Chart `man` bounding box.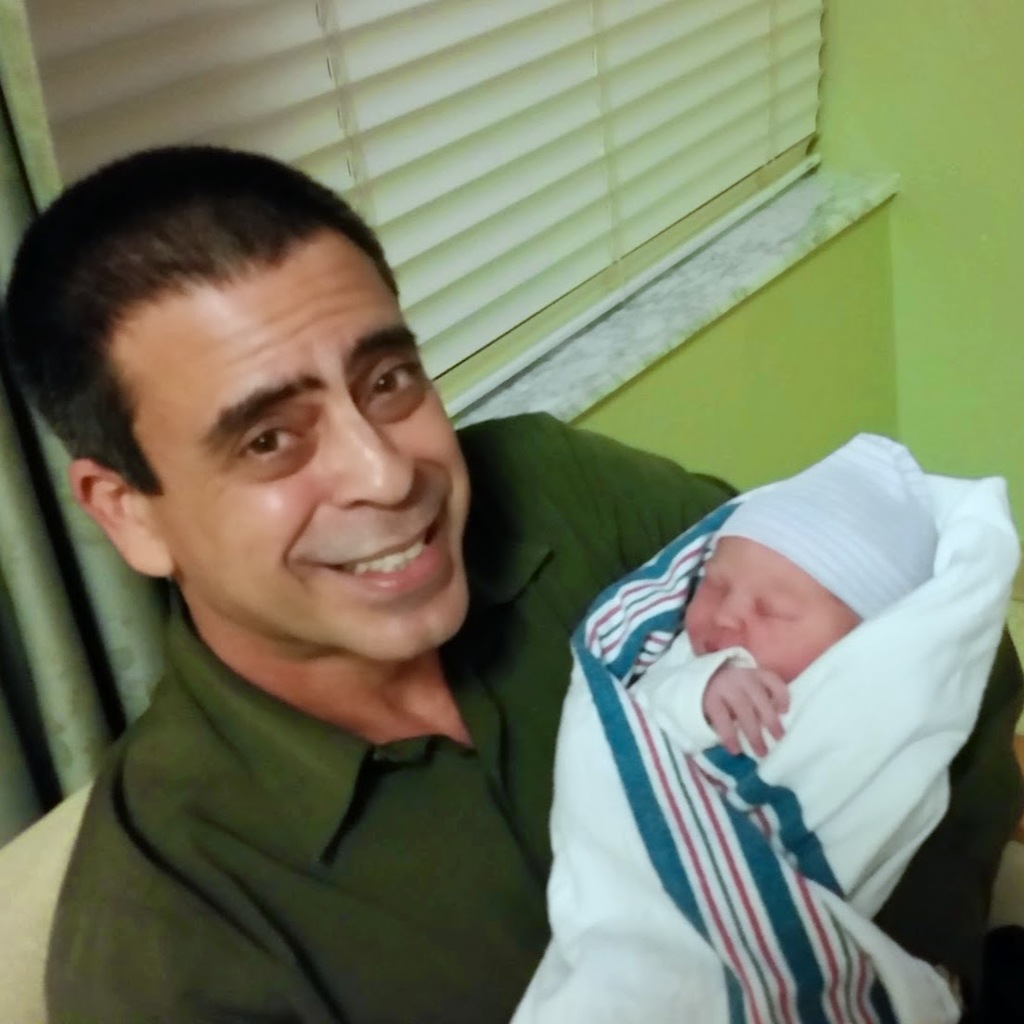
Charted: [x1=0, y1=136, x2=1023, y2=1023].
